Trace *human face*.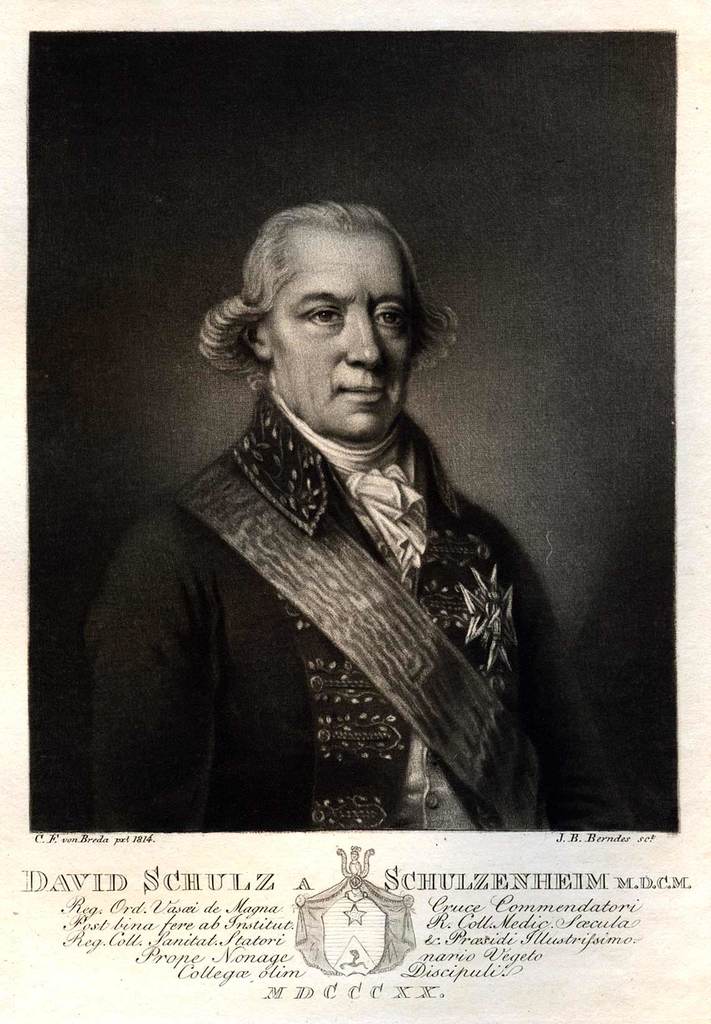
Traced to Rect(259, 218, 415, 442).
